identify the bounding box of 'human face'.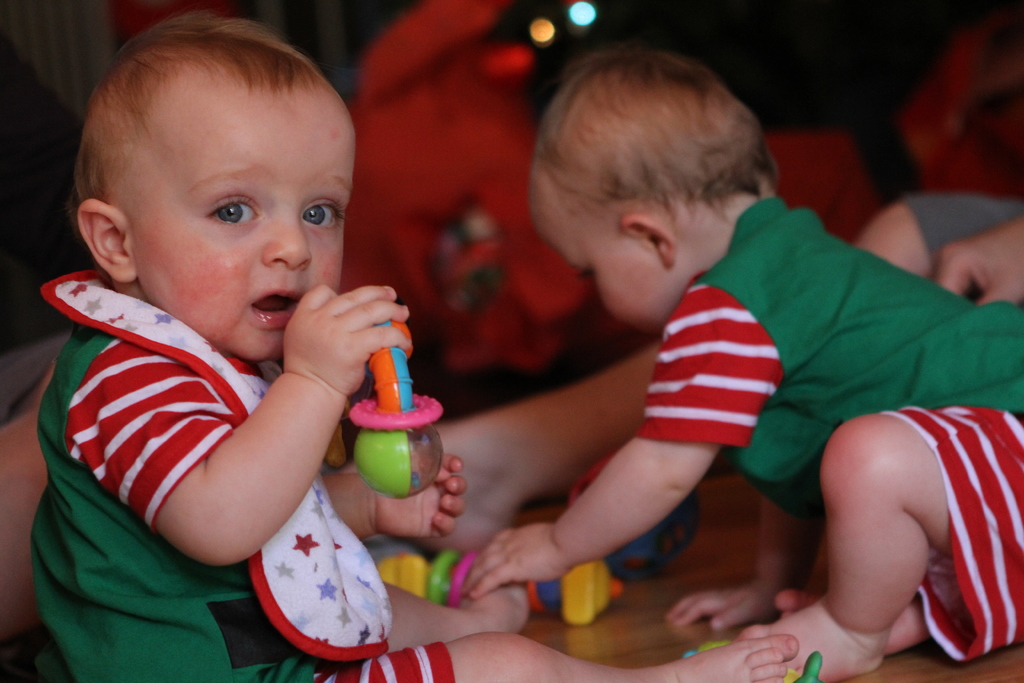
134:101:356:363.
